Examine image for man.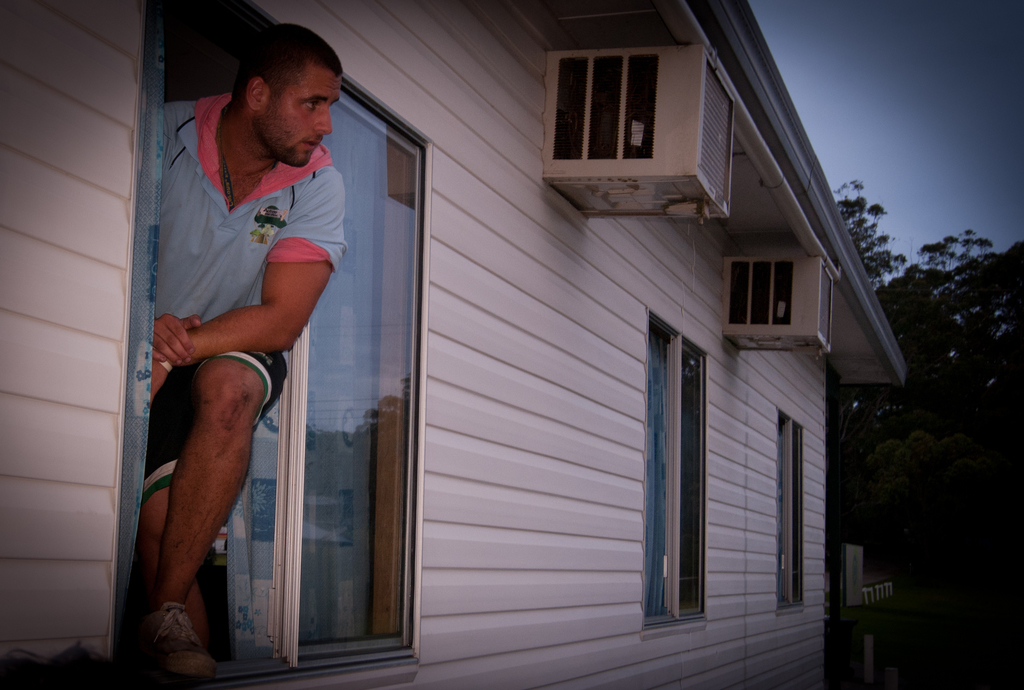
Examination result: {"x1": 122, "y1": 79, "x2": 364, "y2": 689}.
